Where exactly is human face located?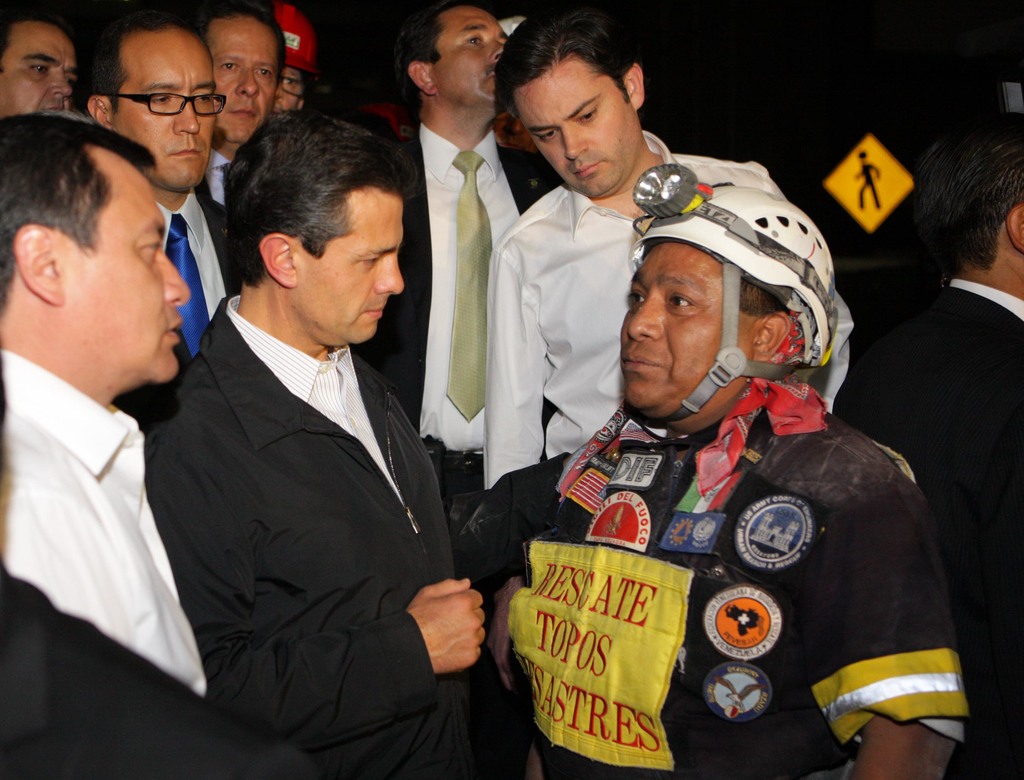
Its bounding box is bbox(111, 25, 216, 190).
